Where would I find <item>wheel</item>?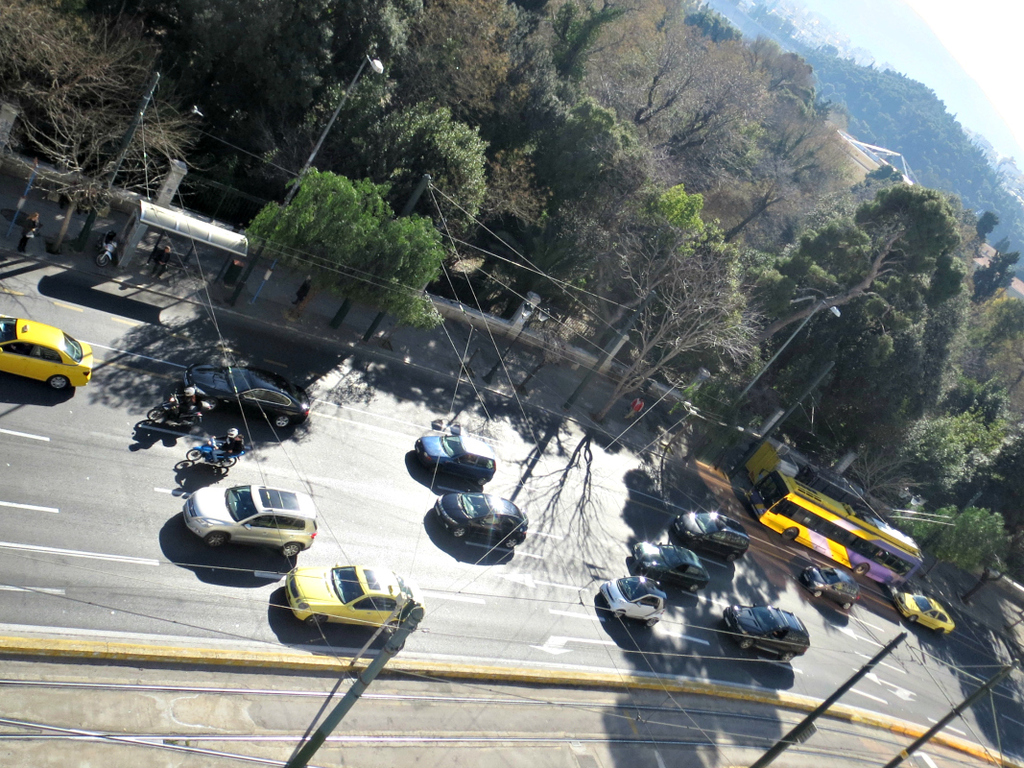
At {"x1": 503, "y1": 538, "x2": 518, "y2": 550}.
